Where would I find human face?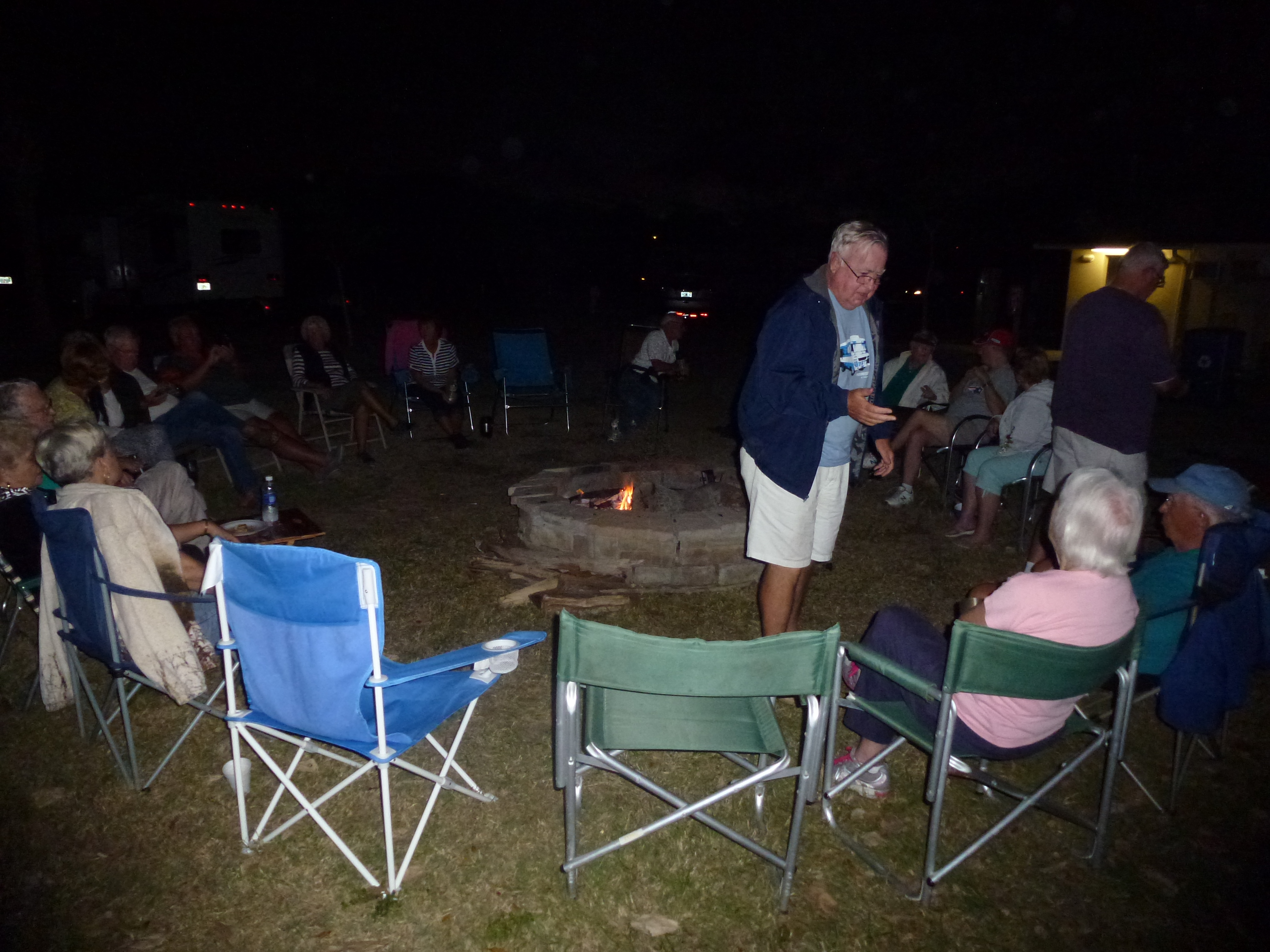
At (31,130,36,142).
